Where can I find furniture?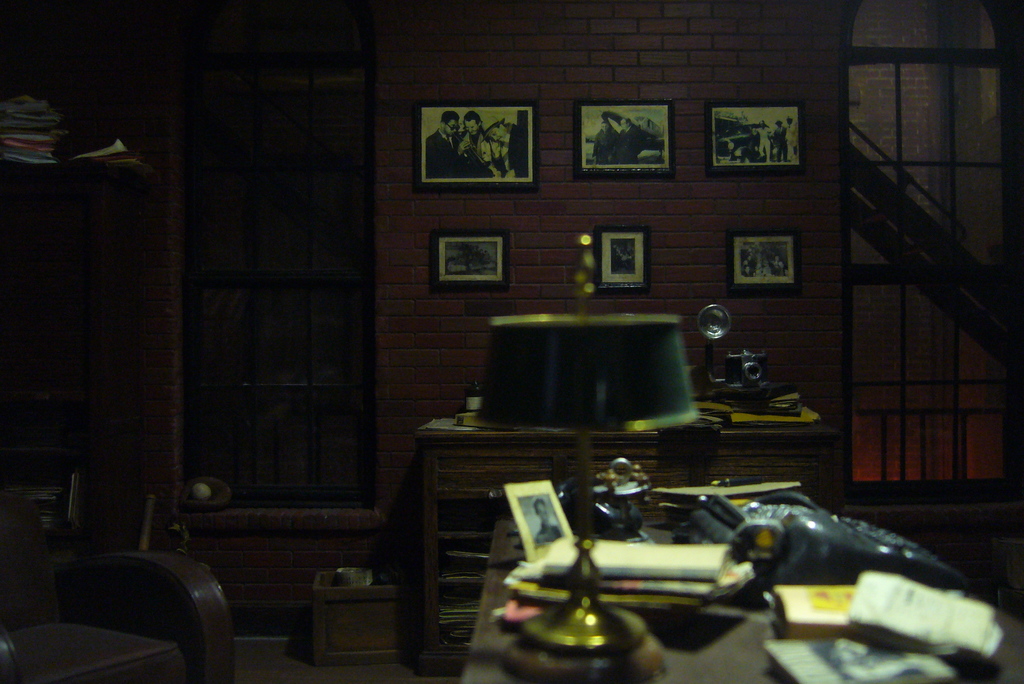
You can find it at left=464, top=487, right=1023, bottom=683.
